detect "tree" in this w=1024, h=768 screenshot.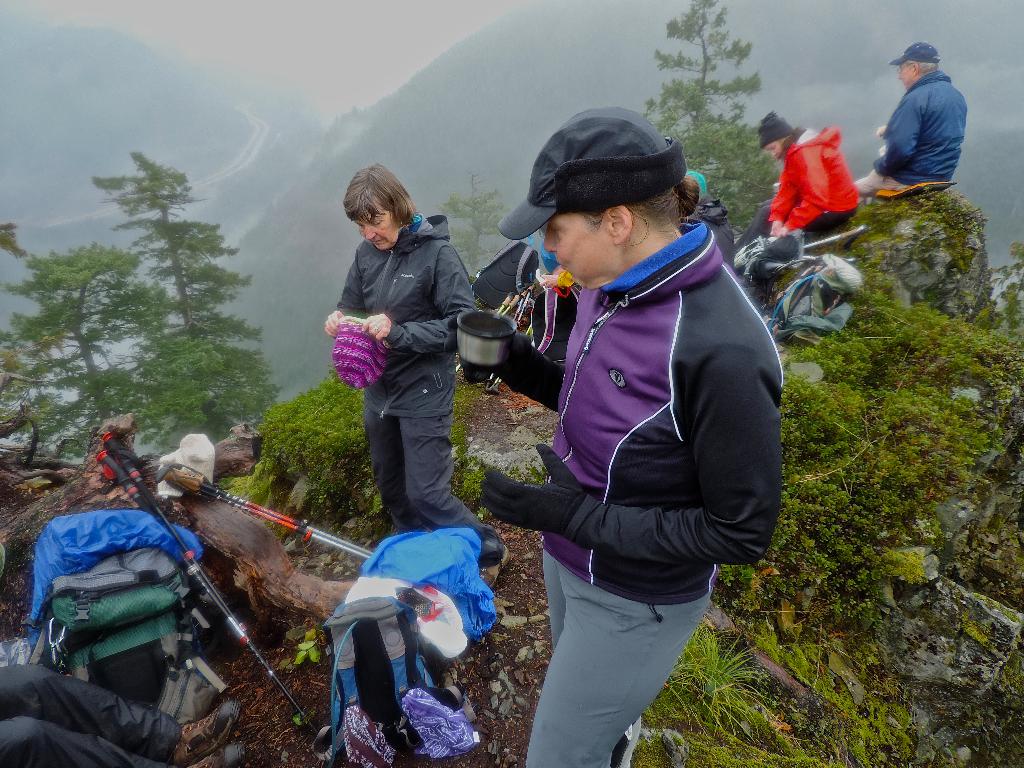
Detection: {"x1": 634, "y1": 0, "x2": 785, "y2": 233}.
